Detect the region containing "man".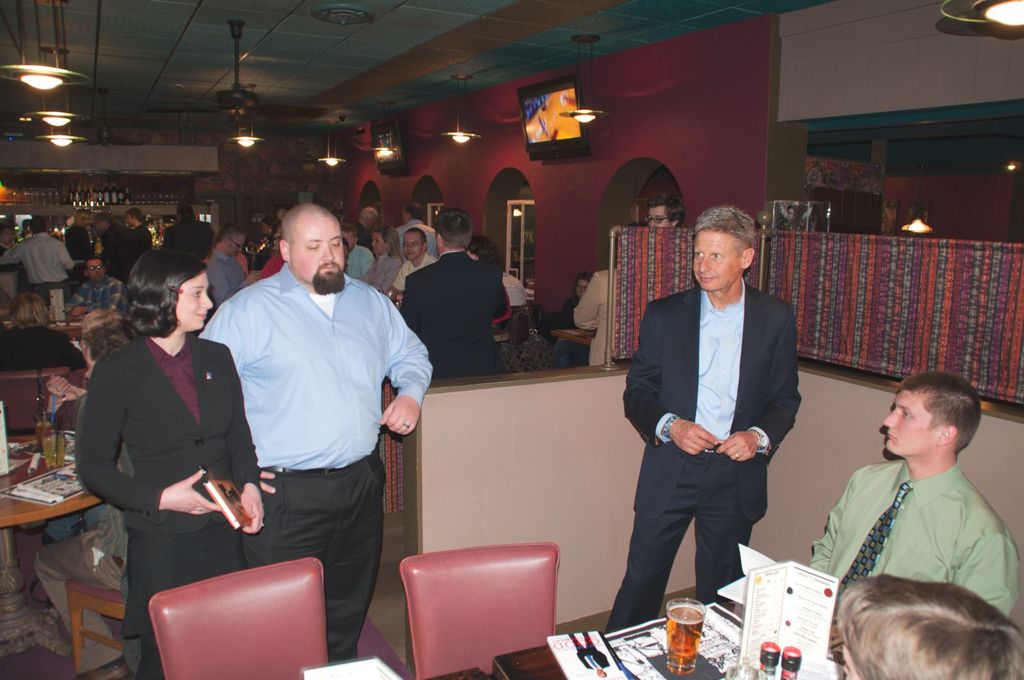
394:206:447:265.
